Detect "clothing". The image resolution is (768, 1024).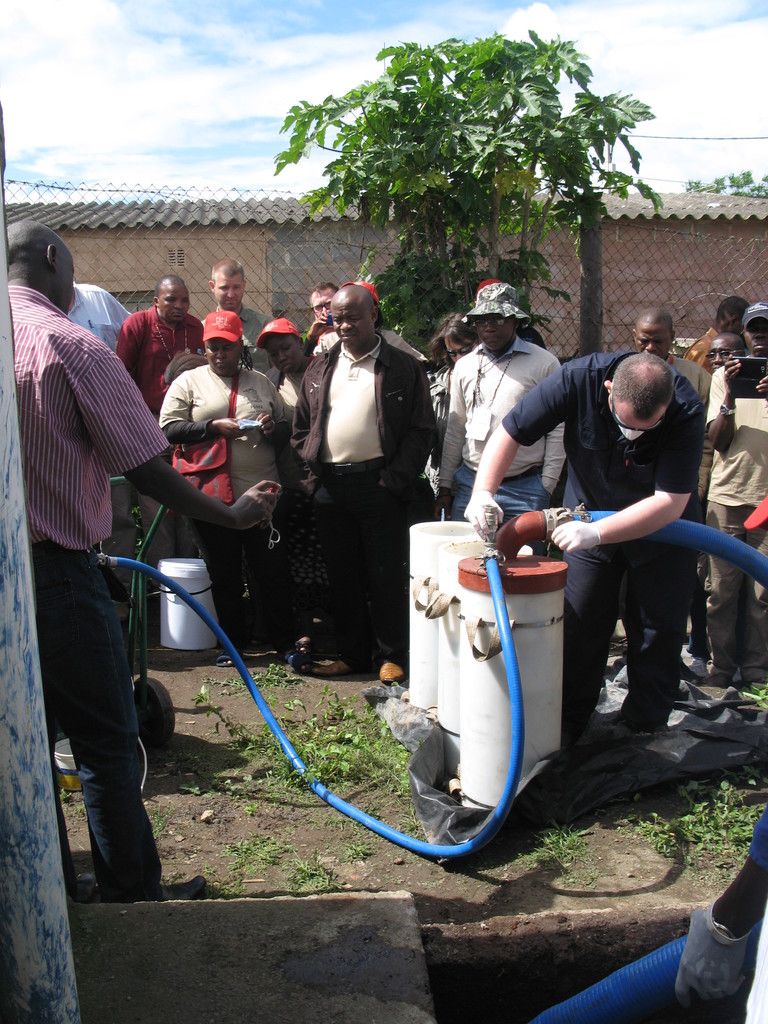
62/278/132/352.
